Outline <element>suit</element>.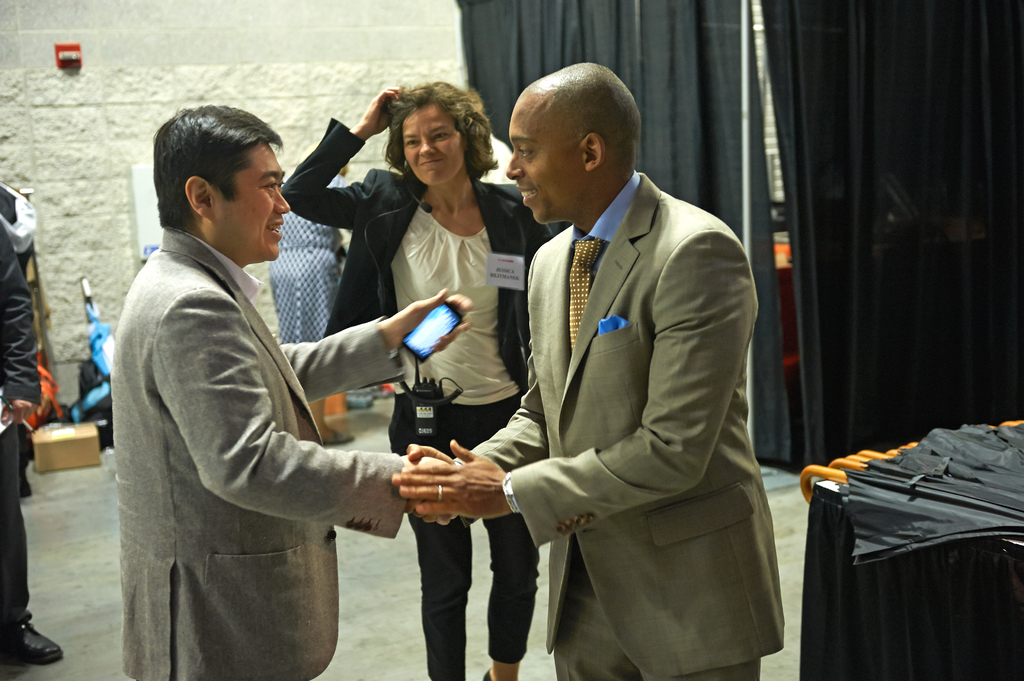
Outline: [120, 222, 403, 680].
